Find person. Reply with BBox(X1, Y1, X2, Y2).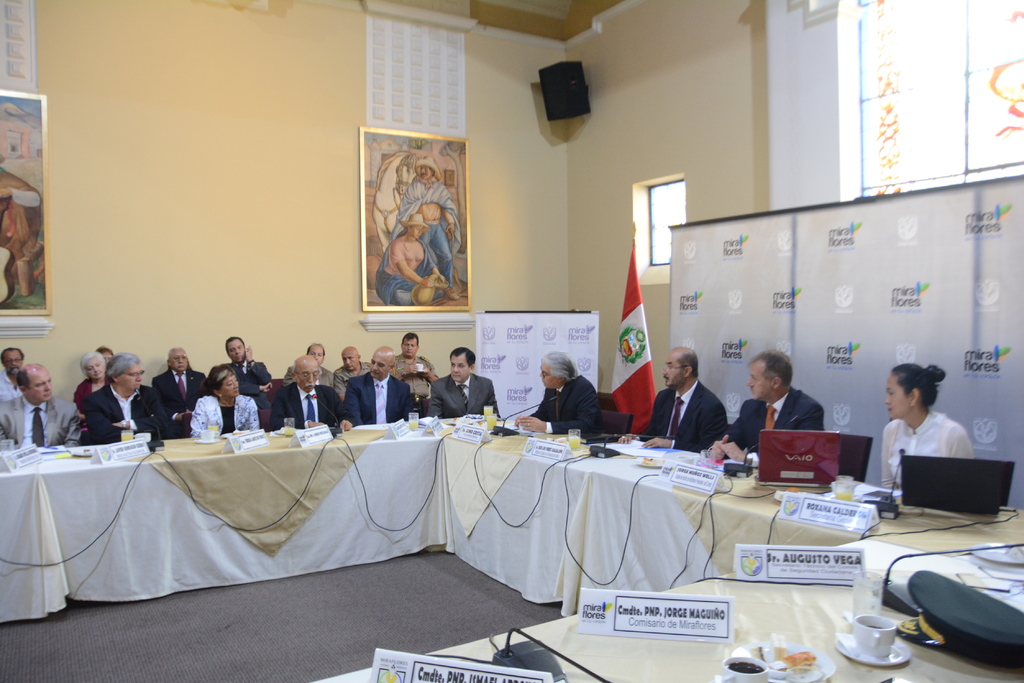
BBox(515, 350, 602, 441).
